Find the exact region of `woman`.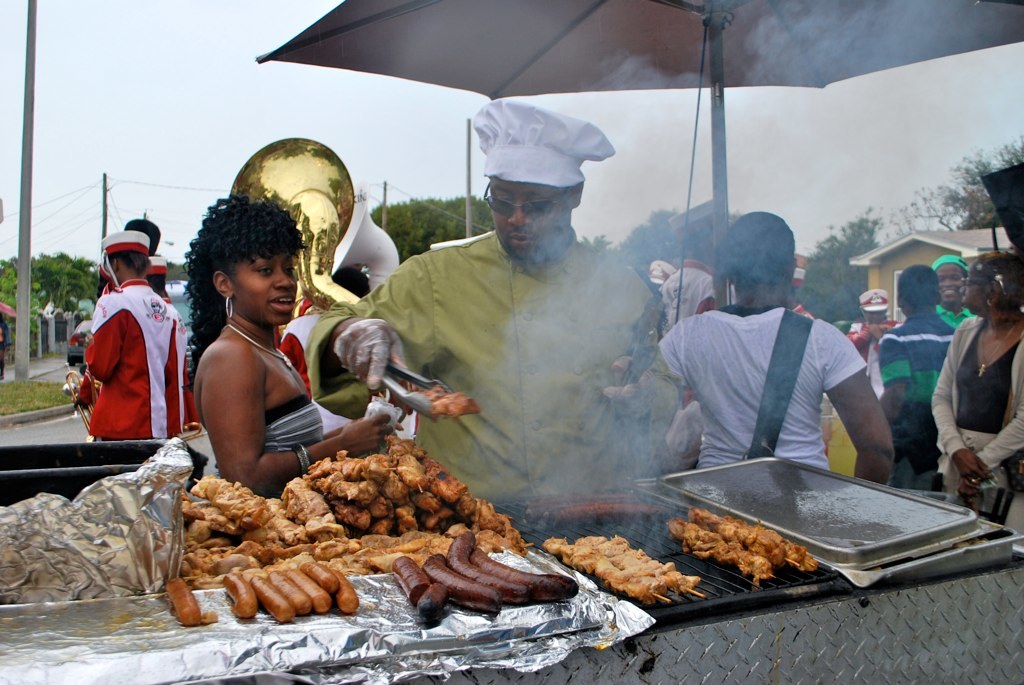
Exact region: (934,252,973,337).
